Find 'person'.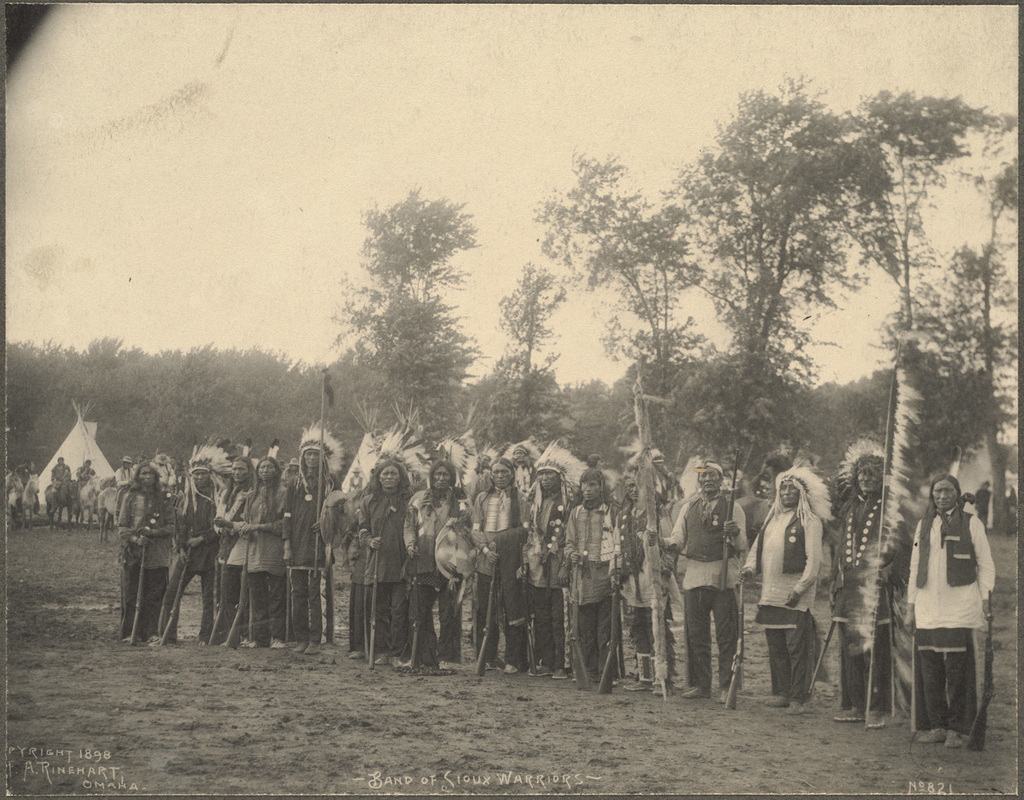
(283, 436, 335, 654).
